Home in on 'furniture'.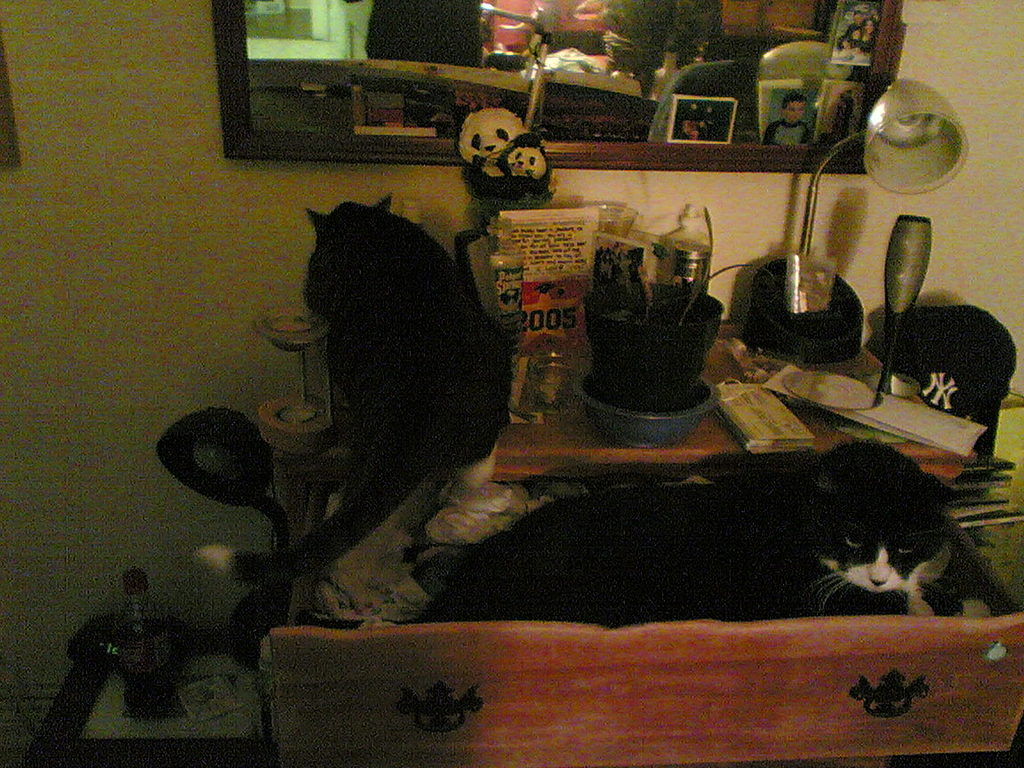
Homed in at <box>258,609,1023,763</box>.
